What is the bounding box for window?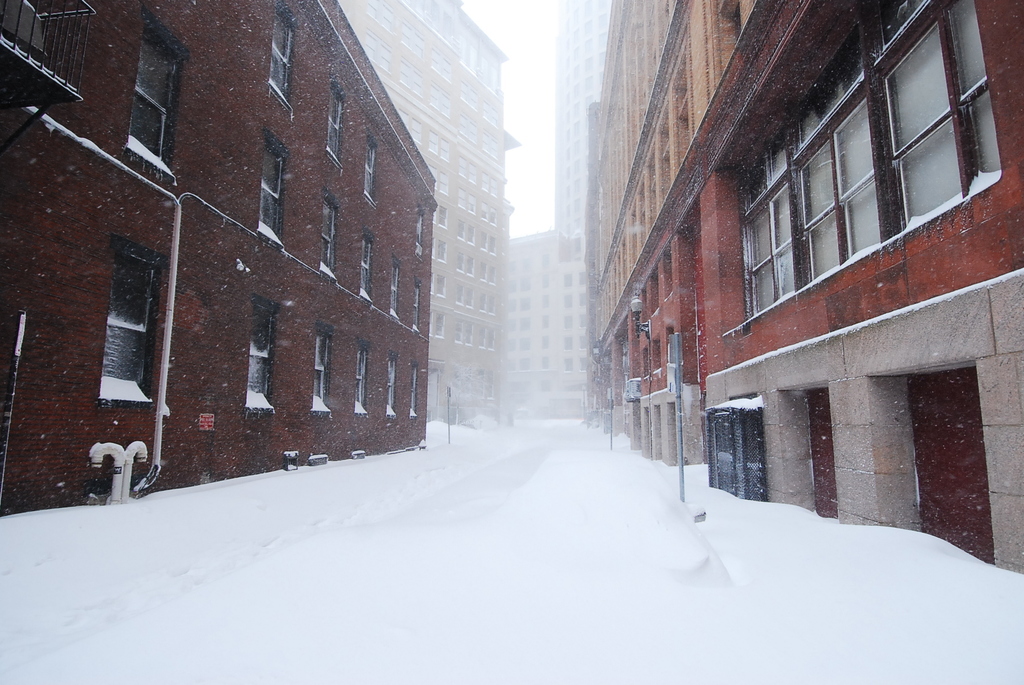
box=[245, 300, 274, 396].
